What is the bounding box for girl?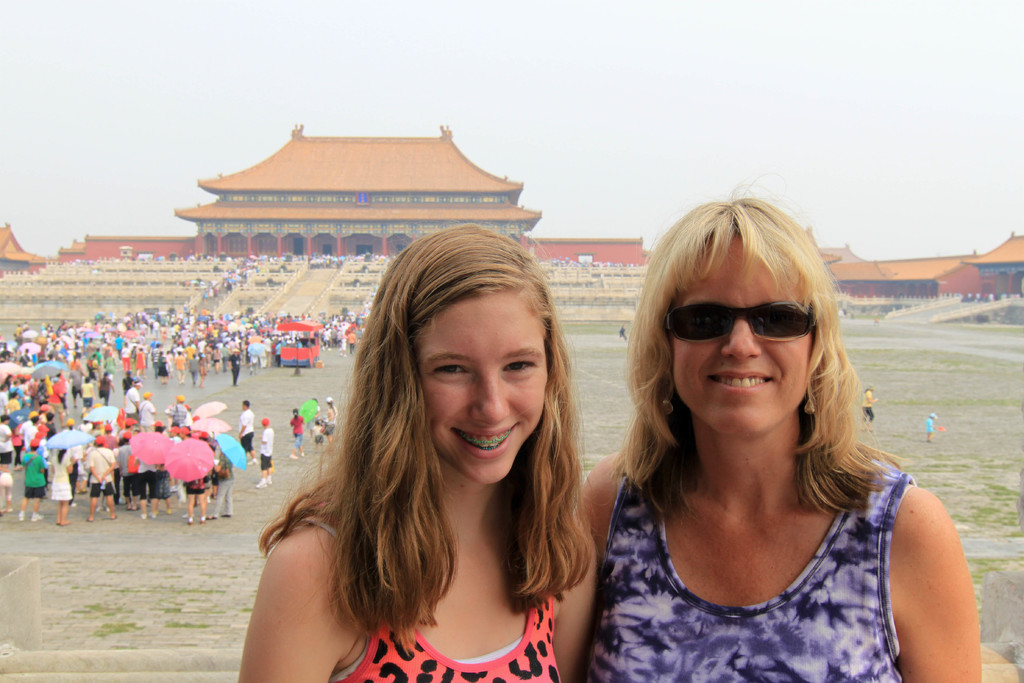
locate(237, 219, 597, 682).
